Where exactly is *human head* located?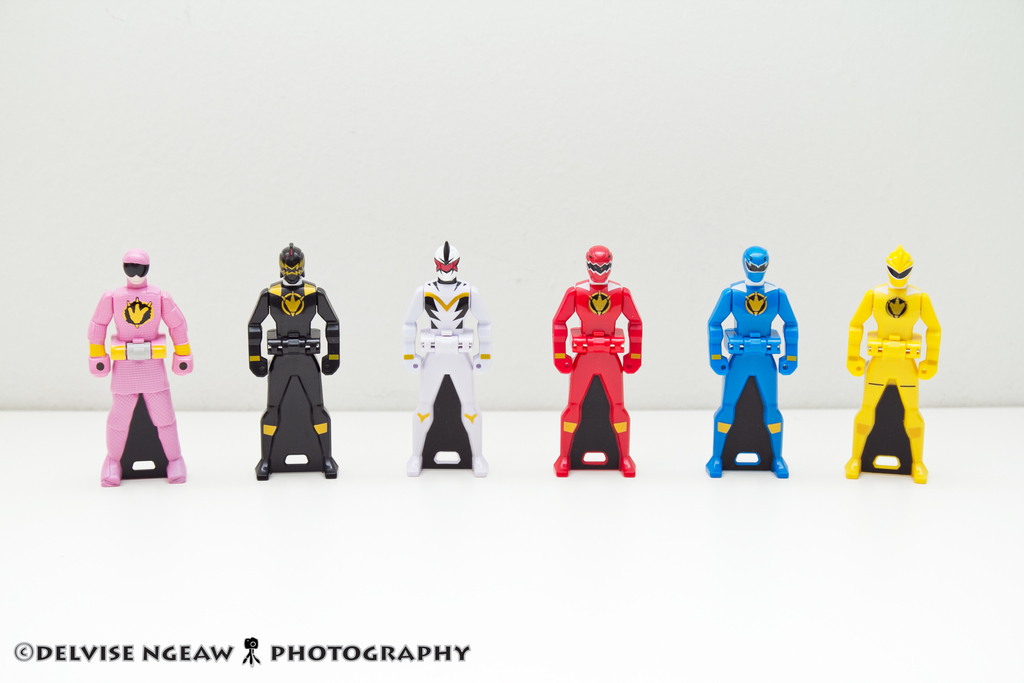
Its bounding box is [left=432, top=241, right=460, bottom=278].
